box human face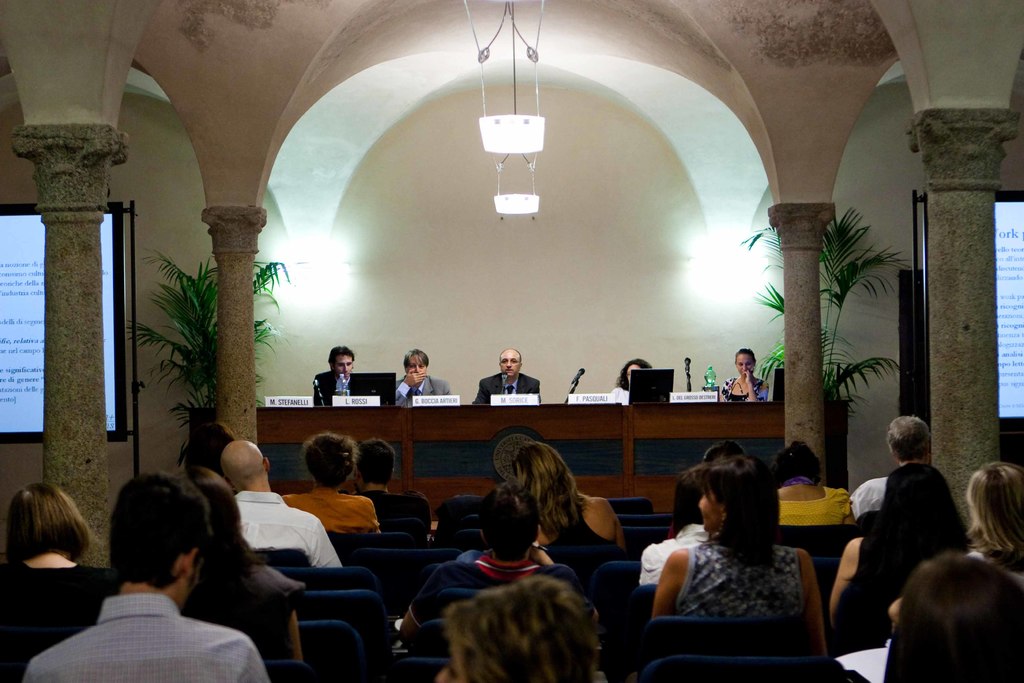
[left=740, top=353, right=758, bottom=372]
